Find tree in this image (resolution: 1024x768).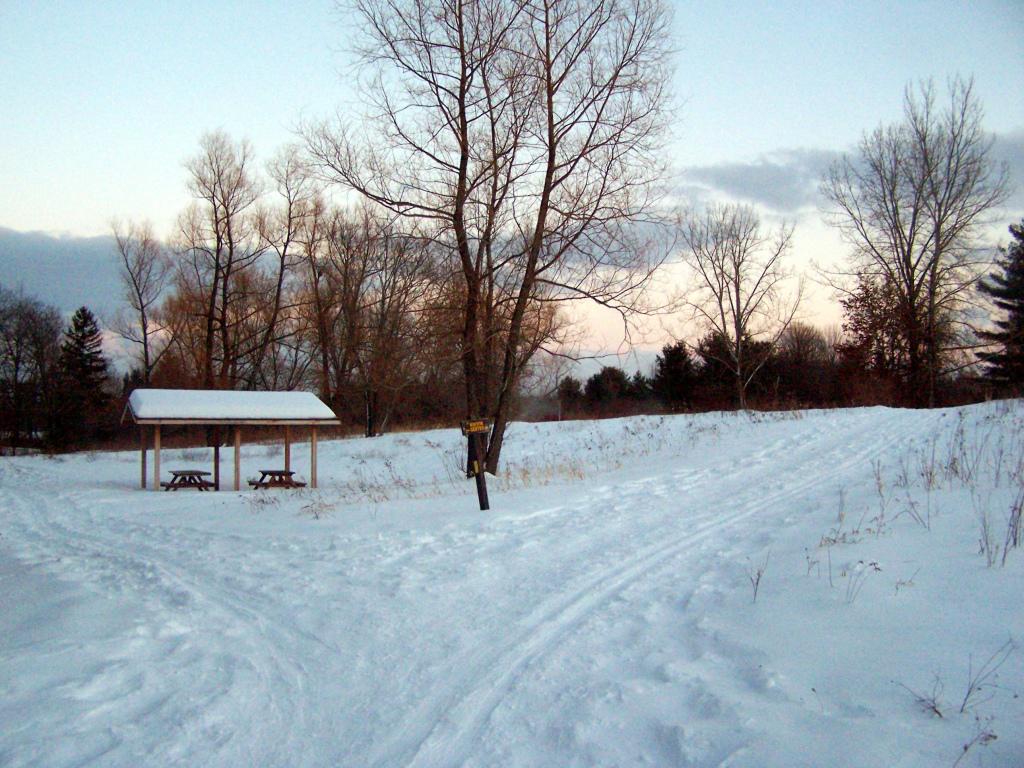
(left=592, top=365, right=632, bottom=408).
